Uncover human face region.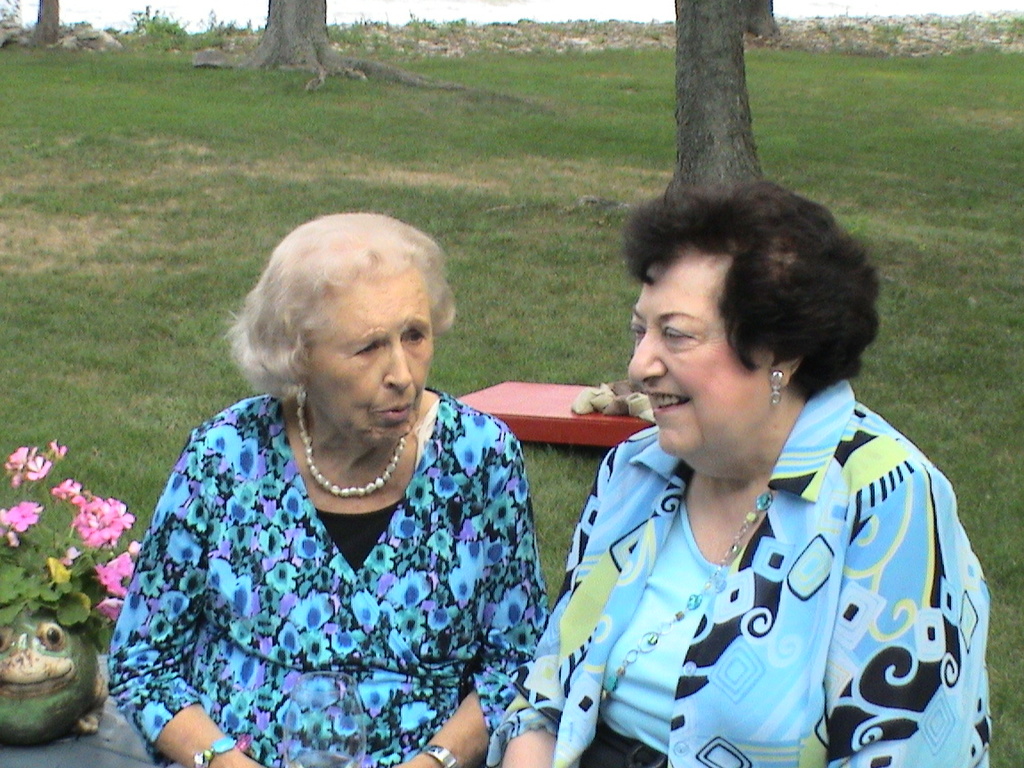
Uncovered: <bbox>628, 247, 771, 453</bbox>.
